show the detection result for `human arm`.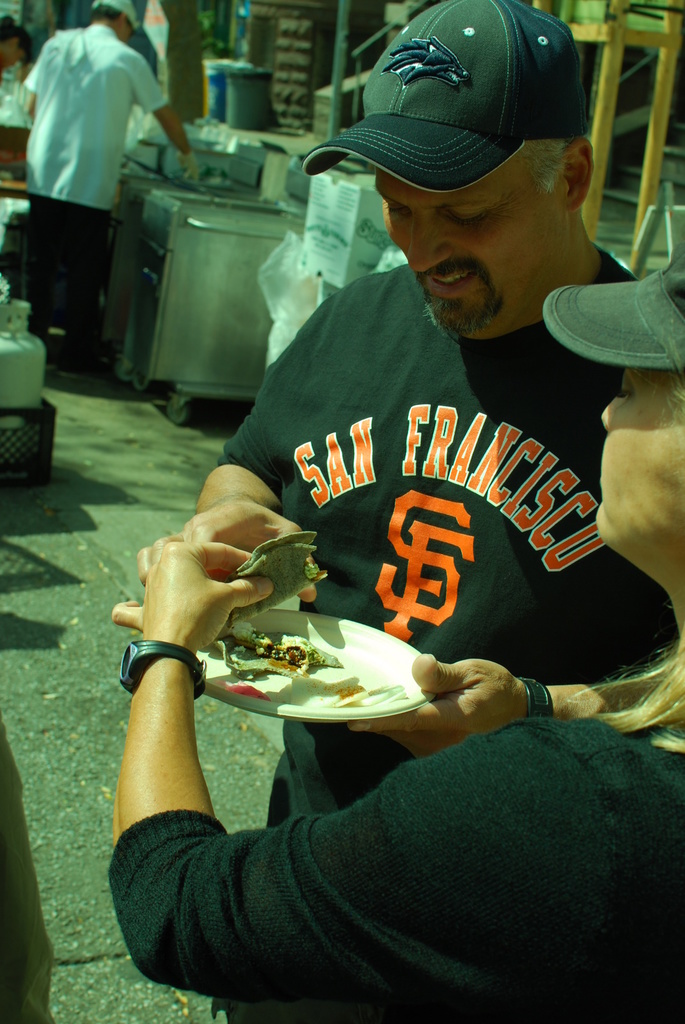
BBox(109, 536, 626, 1007).
